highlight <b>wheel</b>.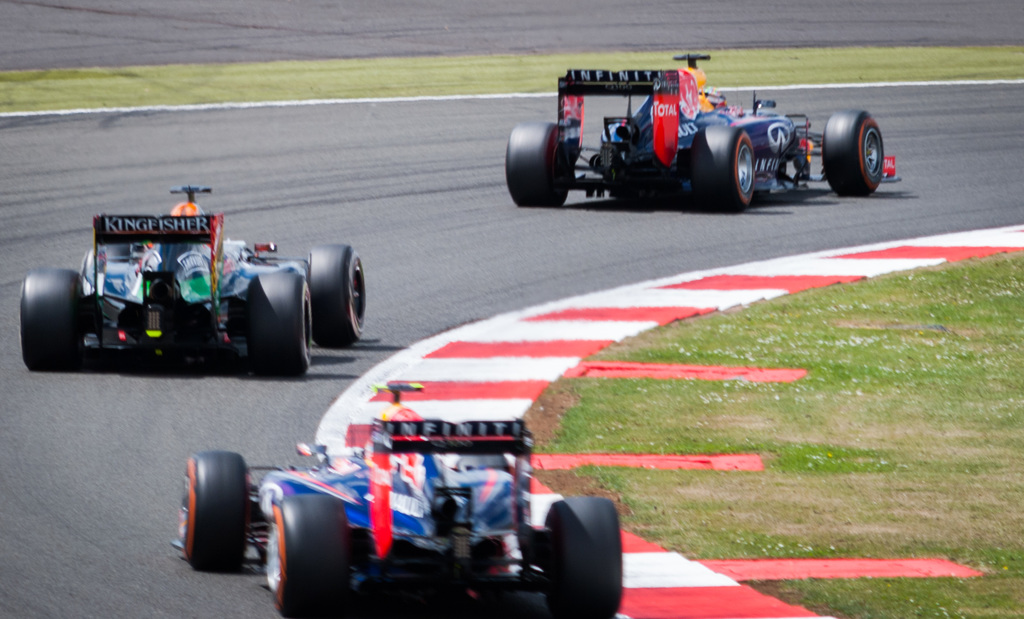
Highlighted region: left=686, top=125, right=761, bottom=217.
